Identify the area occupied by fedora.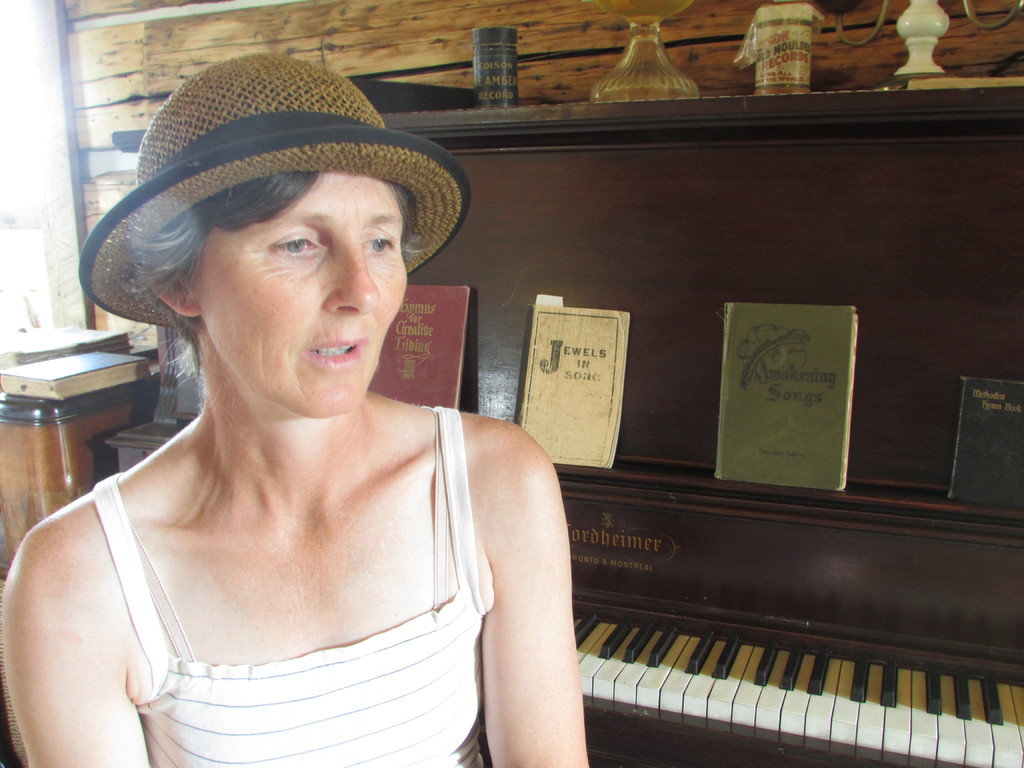
Area: select_region(79, 54, 472, 331).
